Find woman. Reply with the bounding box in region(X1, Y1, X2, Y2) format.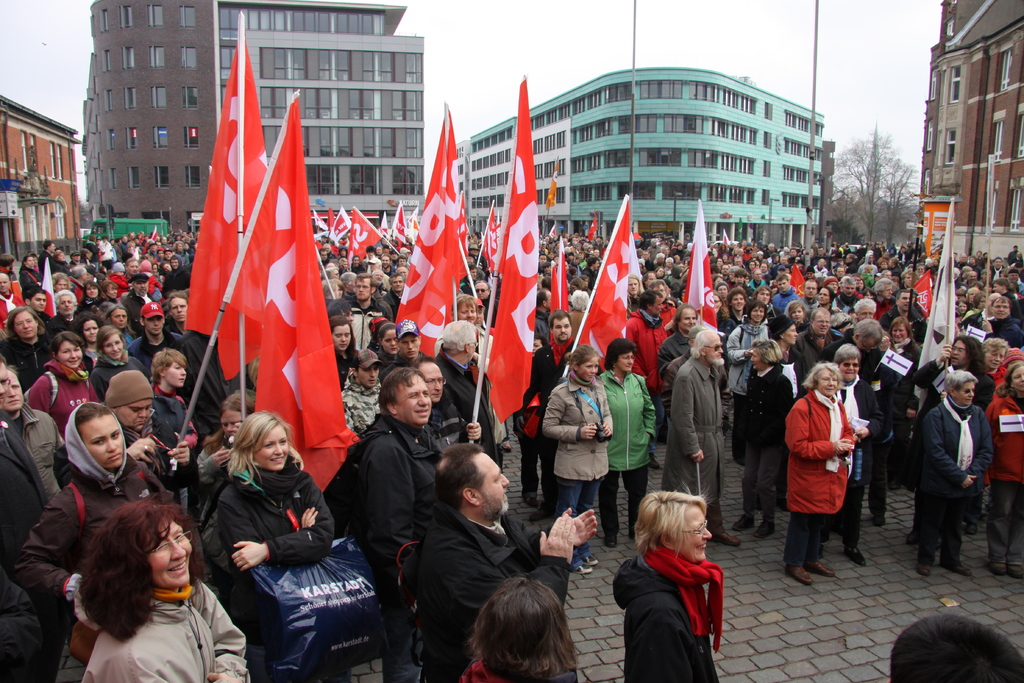
region(84, 492, 250, 682).
